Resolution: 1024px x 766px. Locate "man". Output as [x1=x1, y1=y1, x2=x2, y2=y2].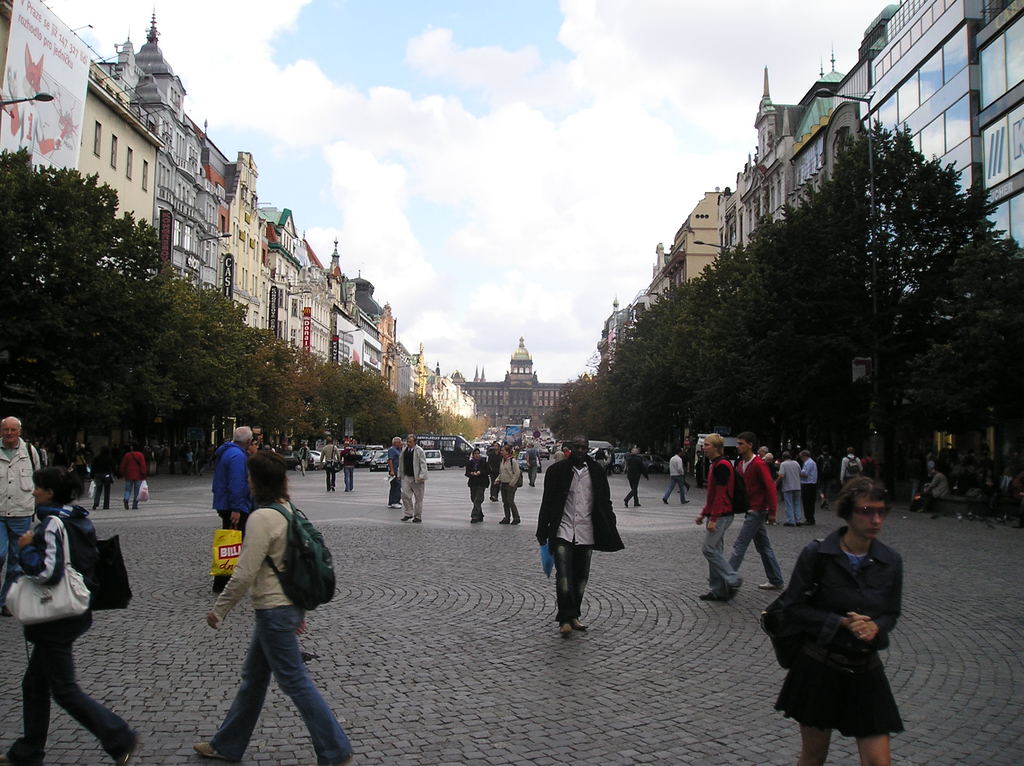
[x1=339, y1=441, x2=359, y2=492].
